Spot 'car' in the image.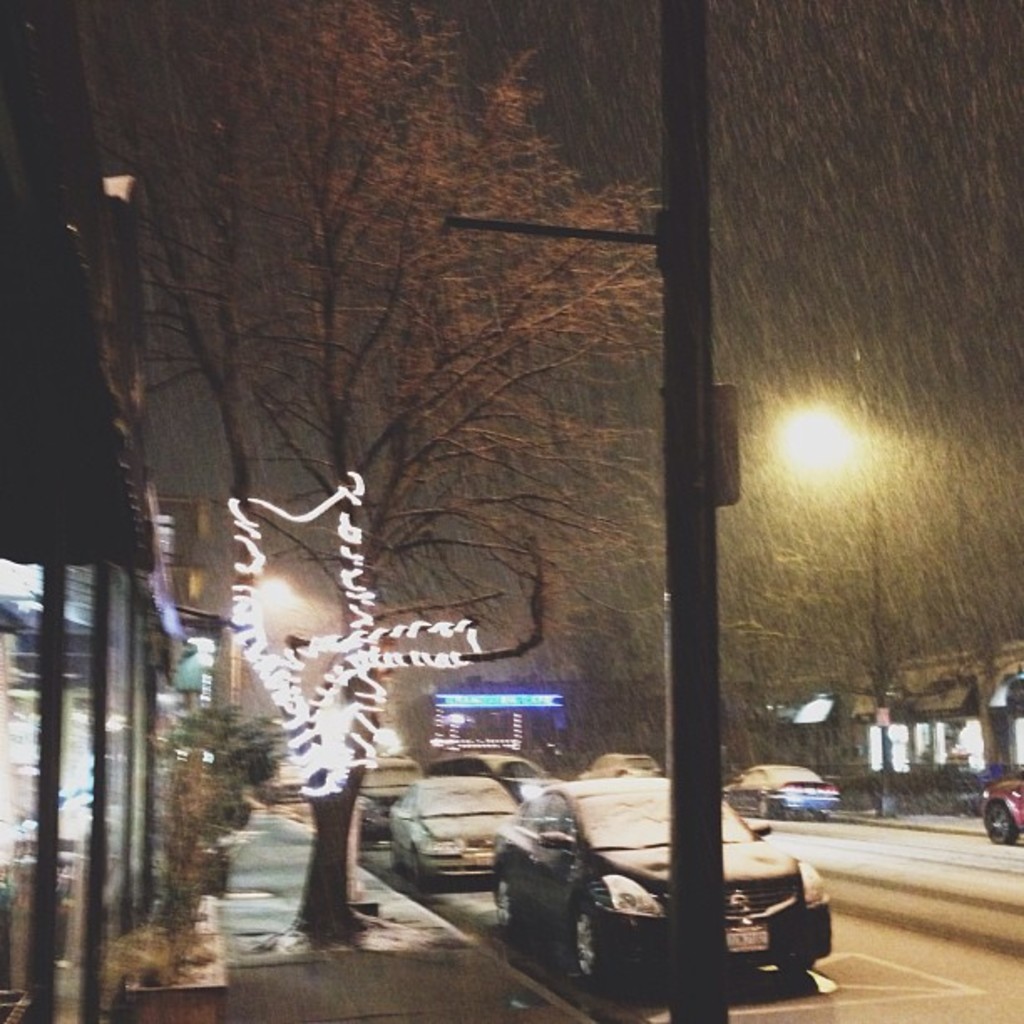
'car' found at 982:781:1022:847.
